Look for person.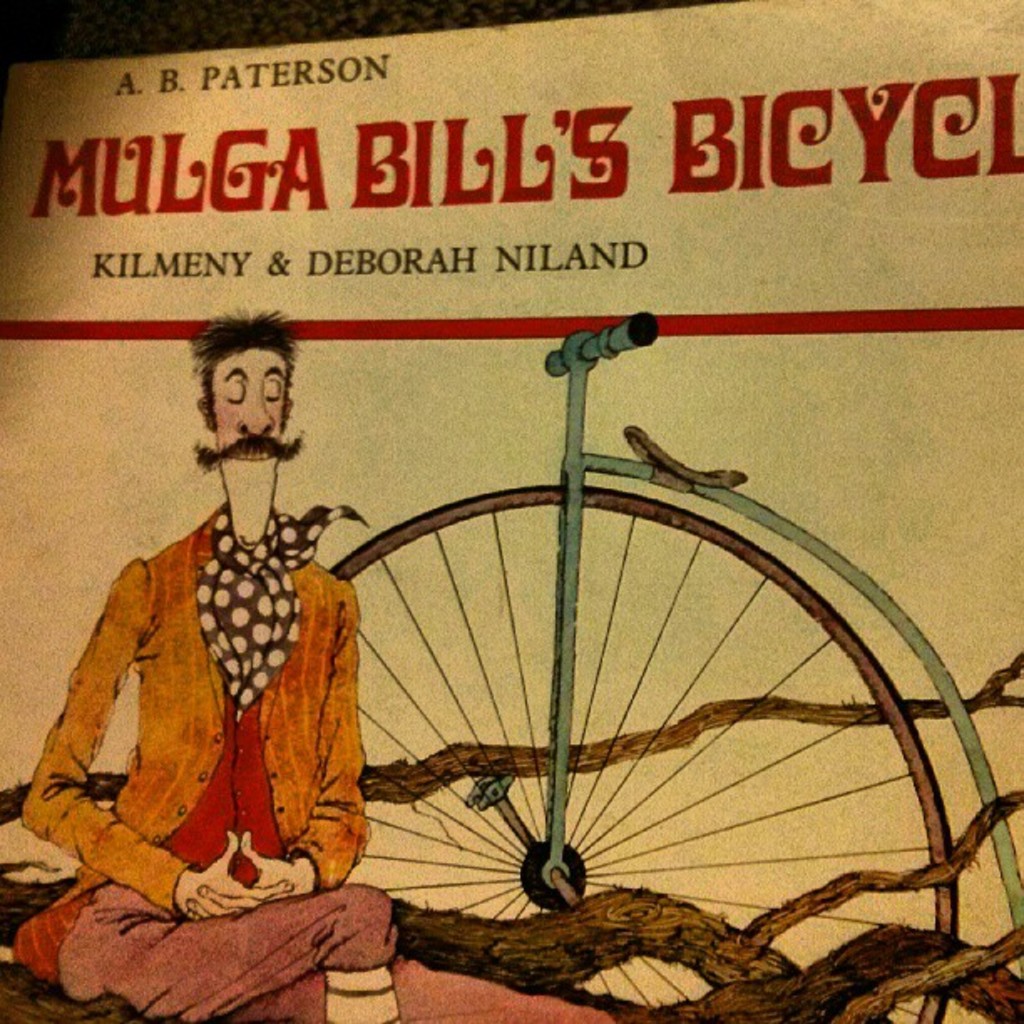
Found: select_region(3, 311, 395, 1022).
